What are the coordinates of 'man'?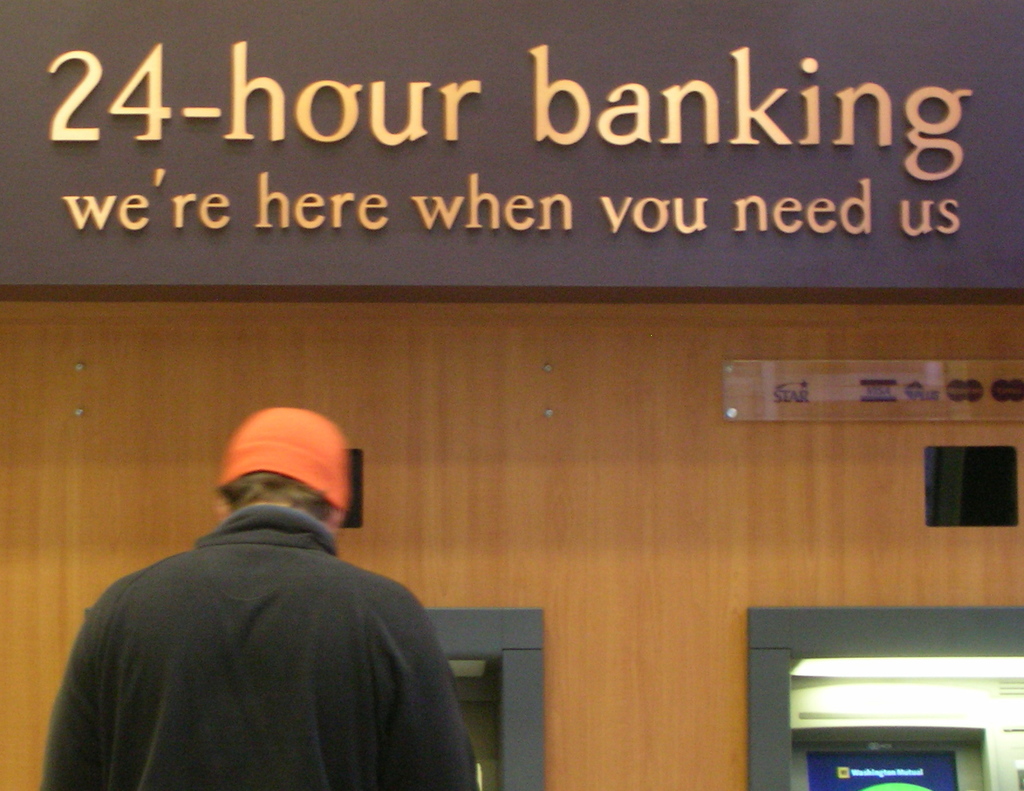
10,423,488,773.
